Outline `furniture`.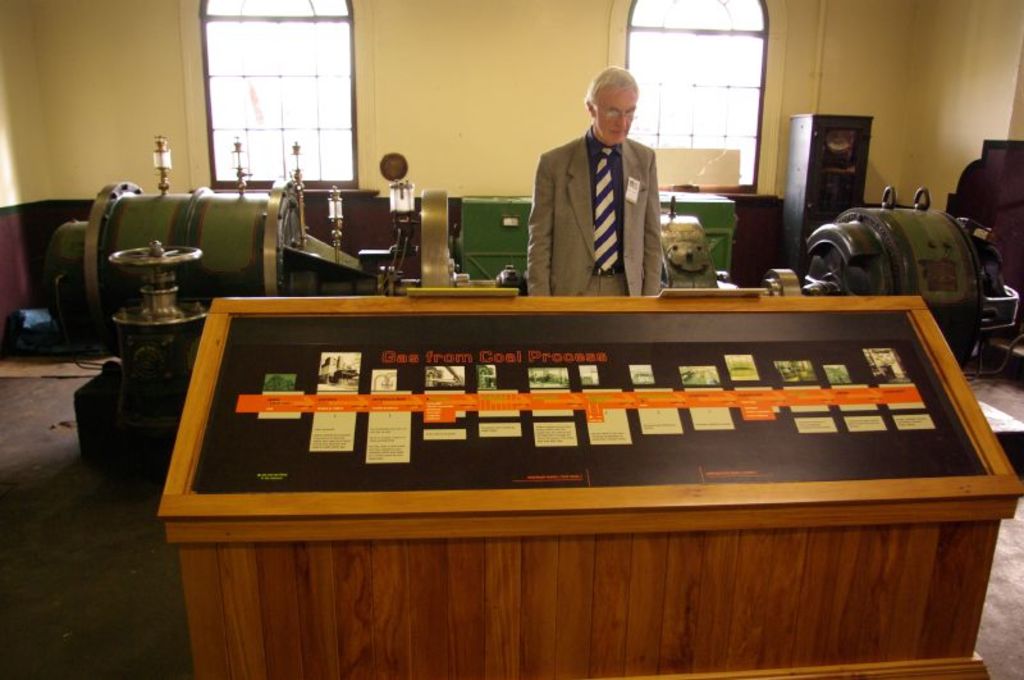
Outline: (727,195,783,283).
